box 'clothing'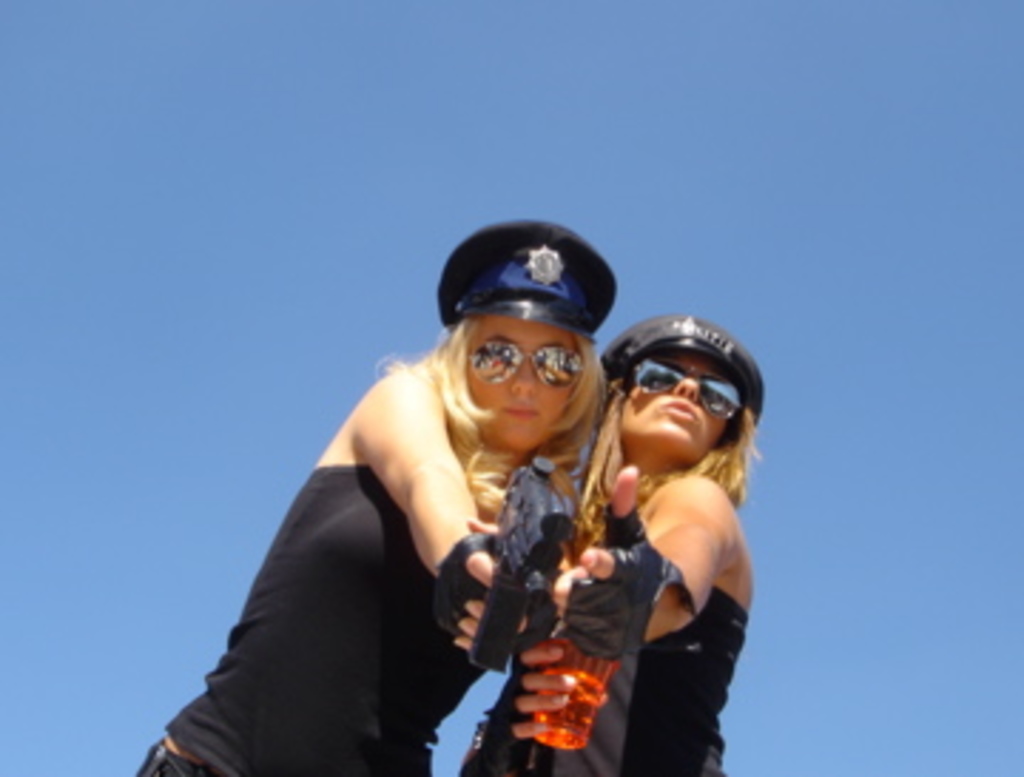
x1=193 y1=233 x2=765 y2=776
